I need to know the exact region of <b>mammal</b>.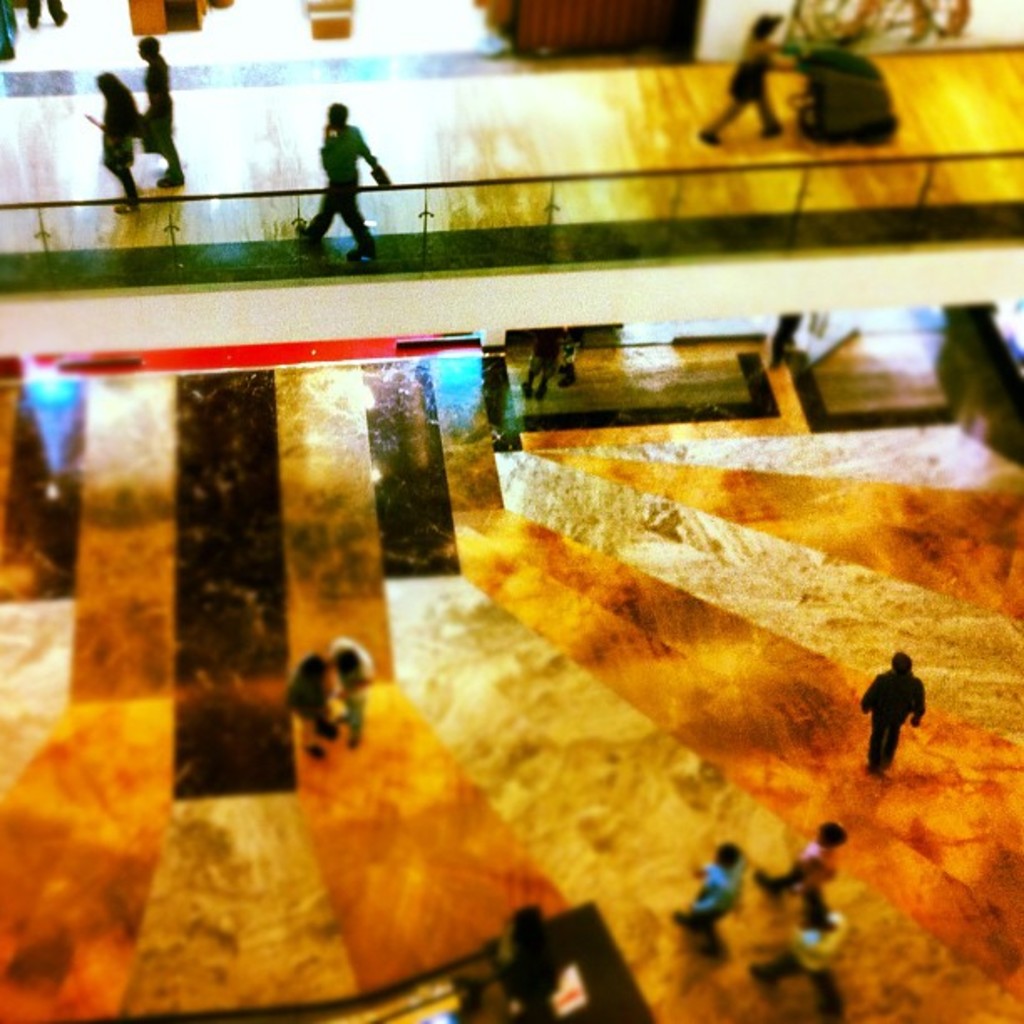
Region: [517, 323, 576, 395].
